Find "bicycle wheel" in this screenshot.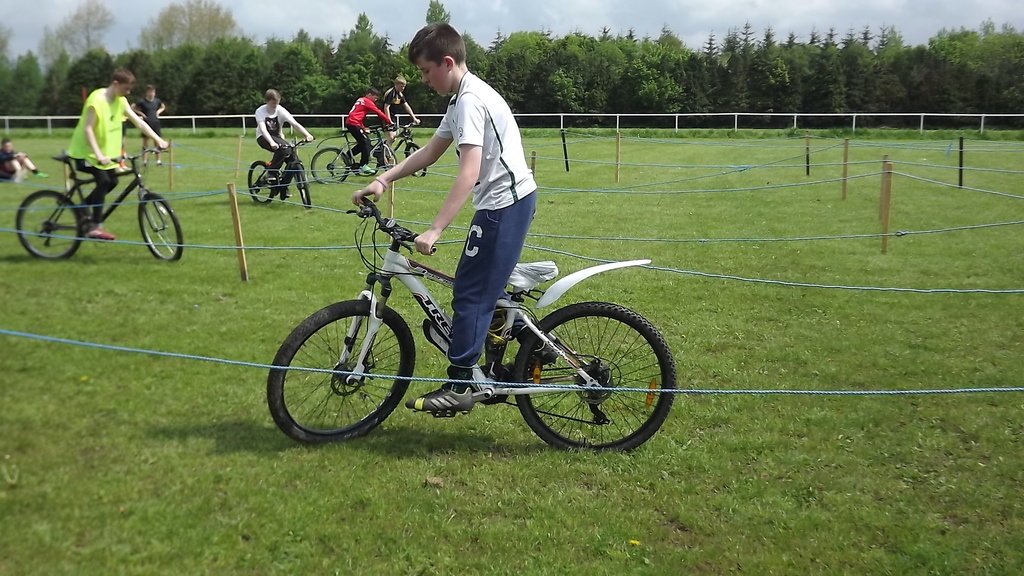
The bounding box for "bicycle wheel" is box=[310, 148, 348, 186].
